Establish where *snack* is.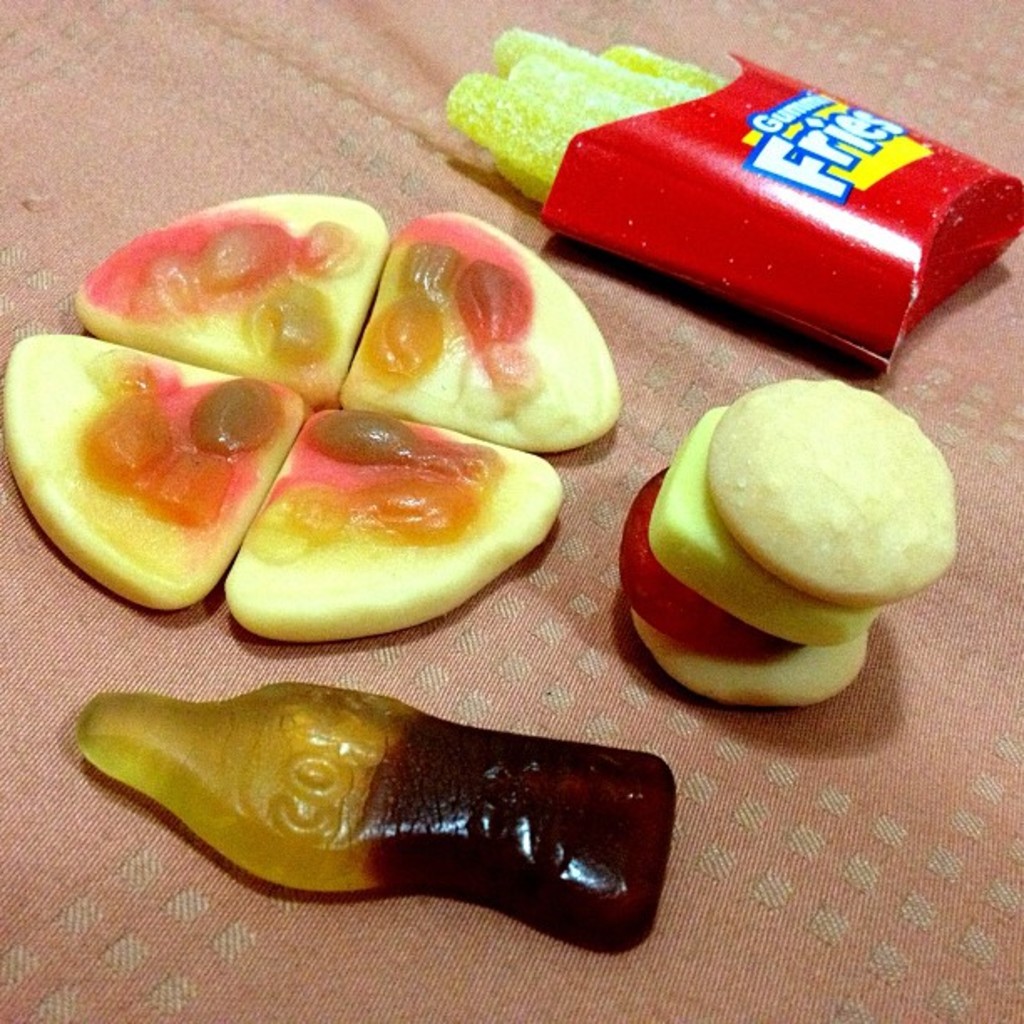
Established at (77,197,366,403).
